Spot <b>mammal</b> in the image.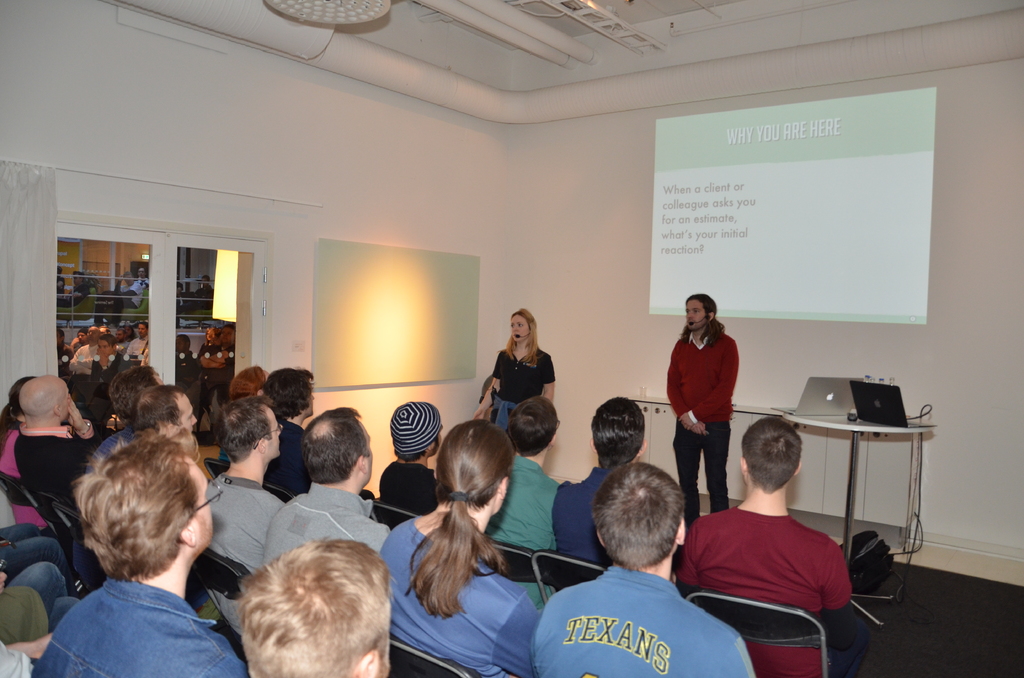
<b>mammal</b> found at [479,394,559,545].
